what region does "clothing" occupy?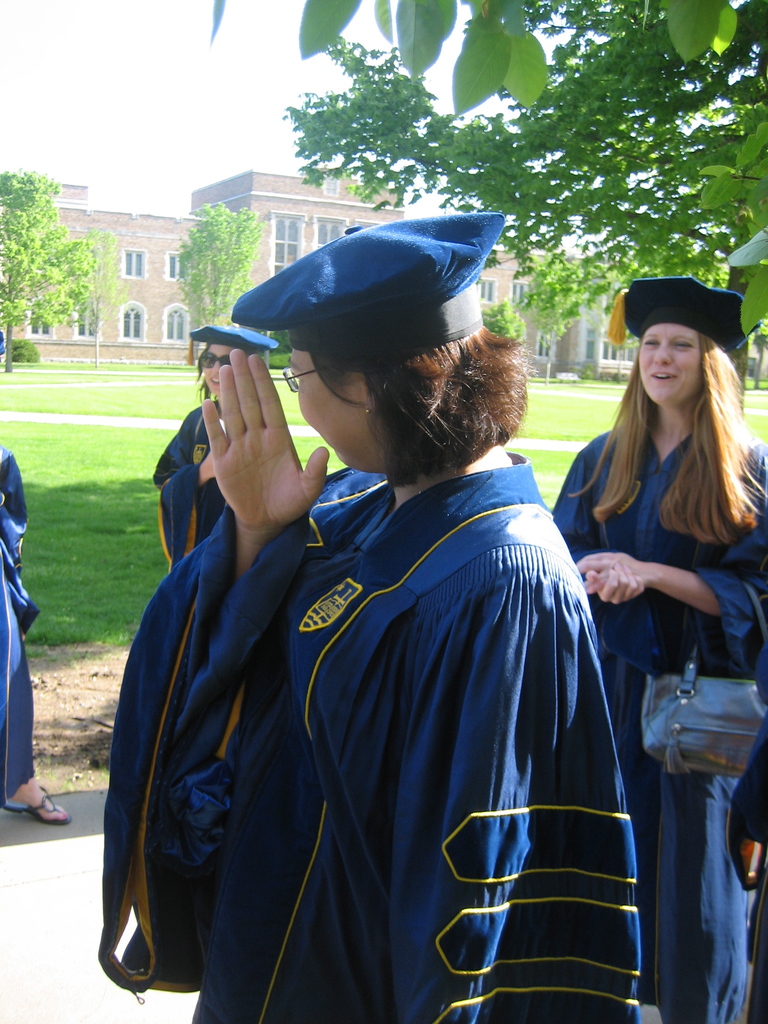
bbox=(136, 401, 649, 1008).
